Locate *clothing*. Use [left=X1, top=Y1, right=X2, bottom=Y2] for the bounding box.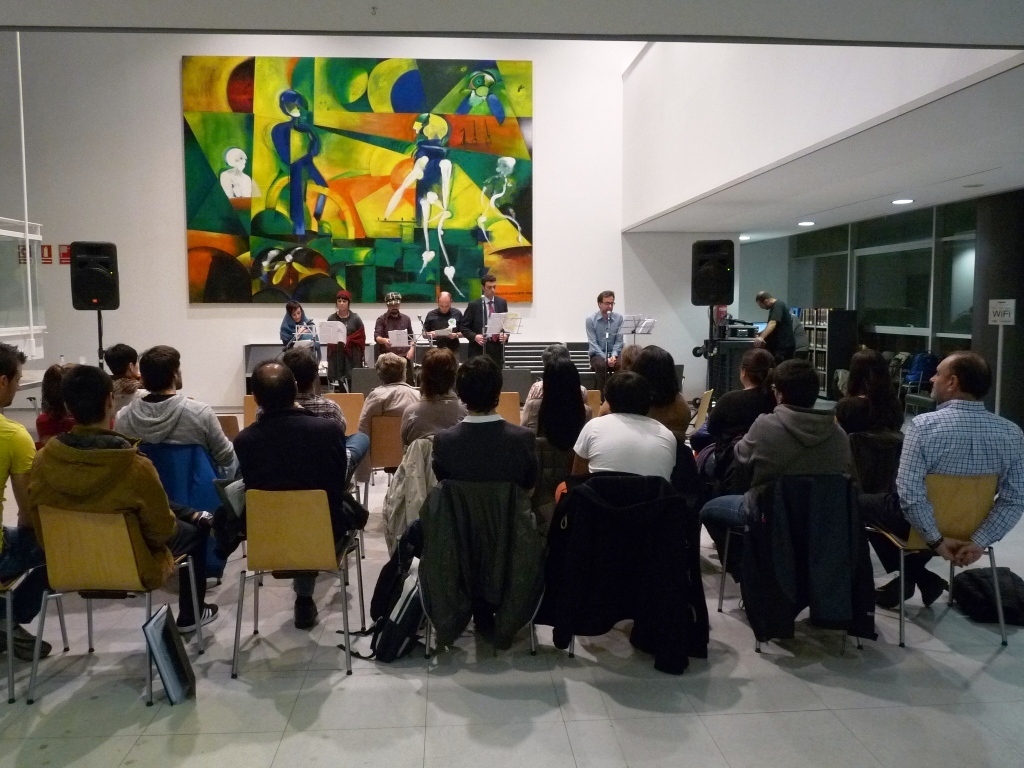
[left=290, top=313, right=313, bottom=362].
